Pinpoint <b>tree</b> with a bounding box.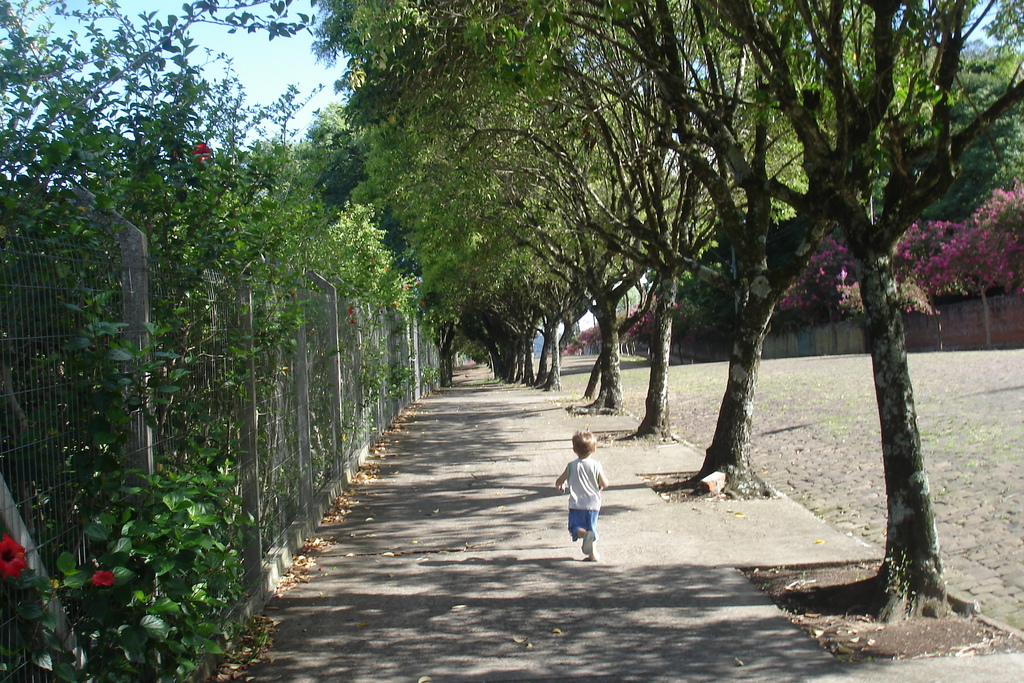
0, 0, 326, 679.
